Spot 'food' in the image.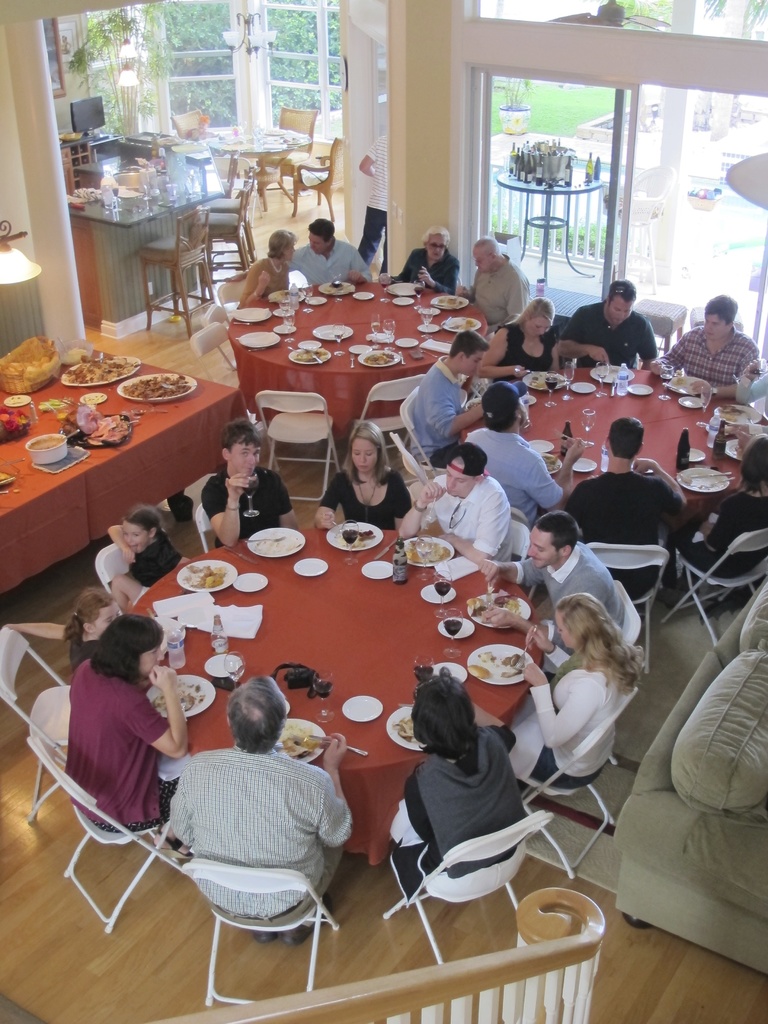
'food' found at (left=63, top=414, right=126, bottom=440).
